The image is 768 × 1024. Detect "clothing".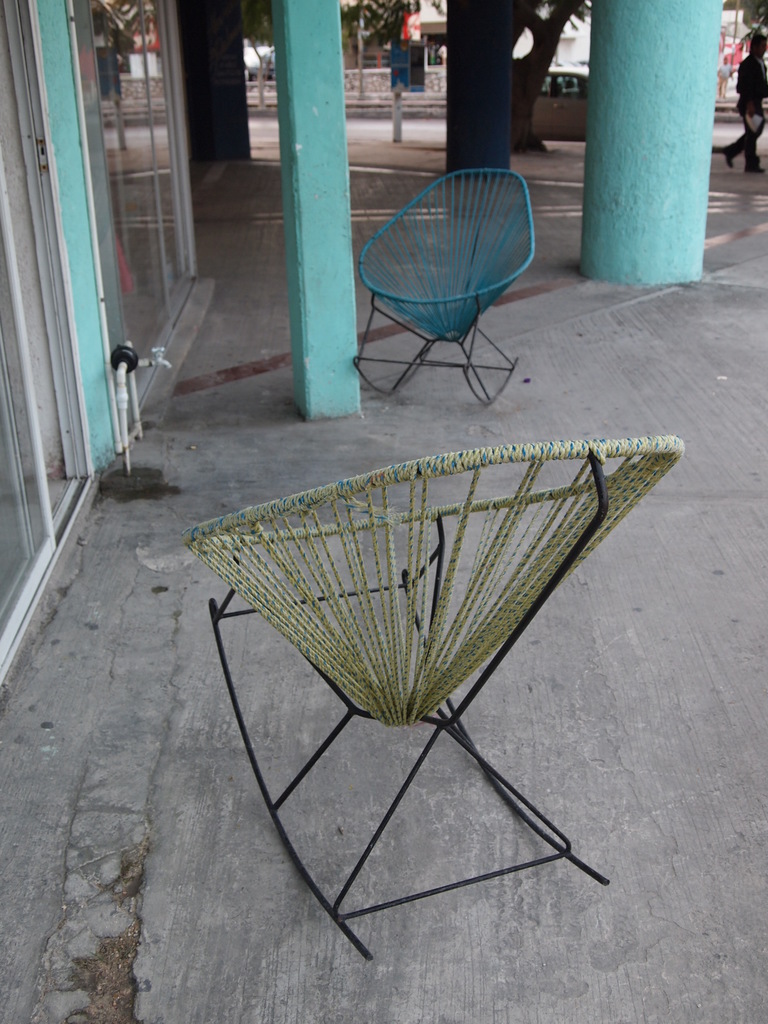
Detection: (732, 58, 767, 173).
